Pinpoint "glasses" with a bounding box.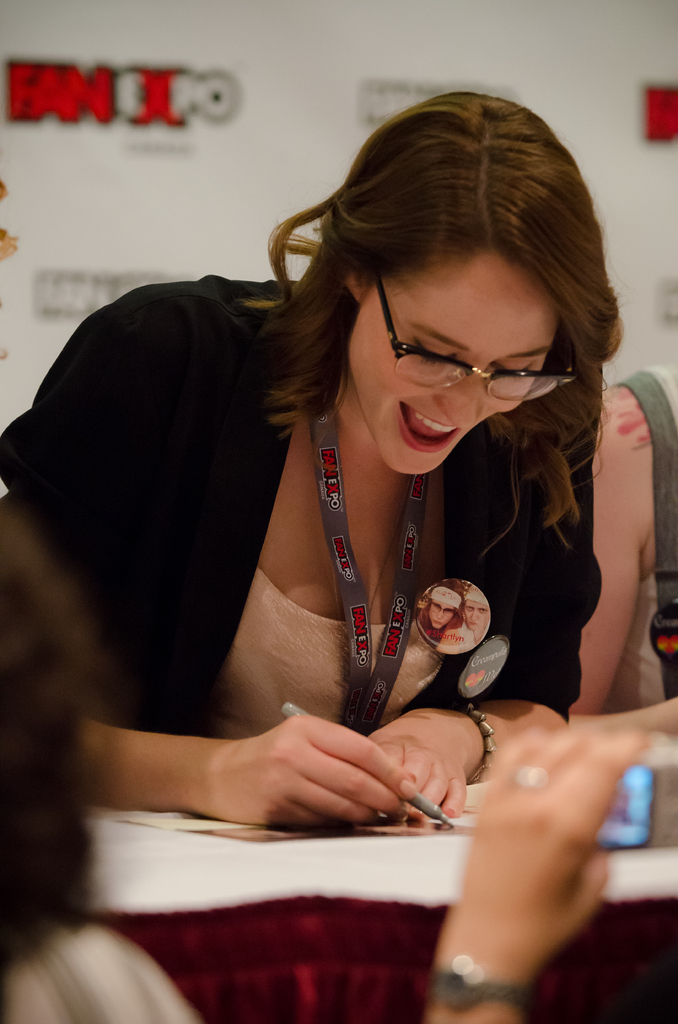
crop(371, 276, 579, 409).
